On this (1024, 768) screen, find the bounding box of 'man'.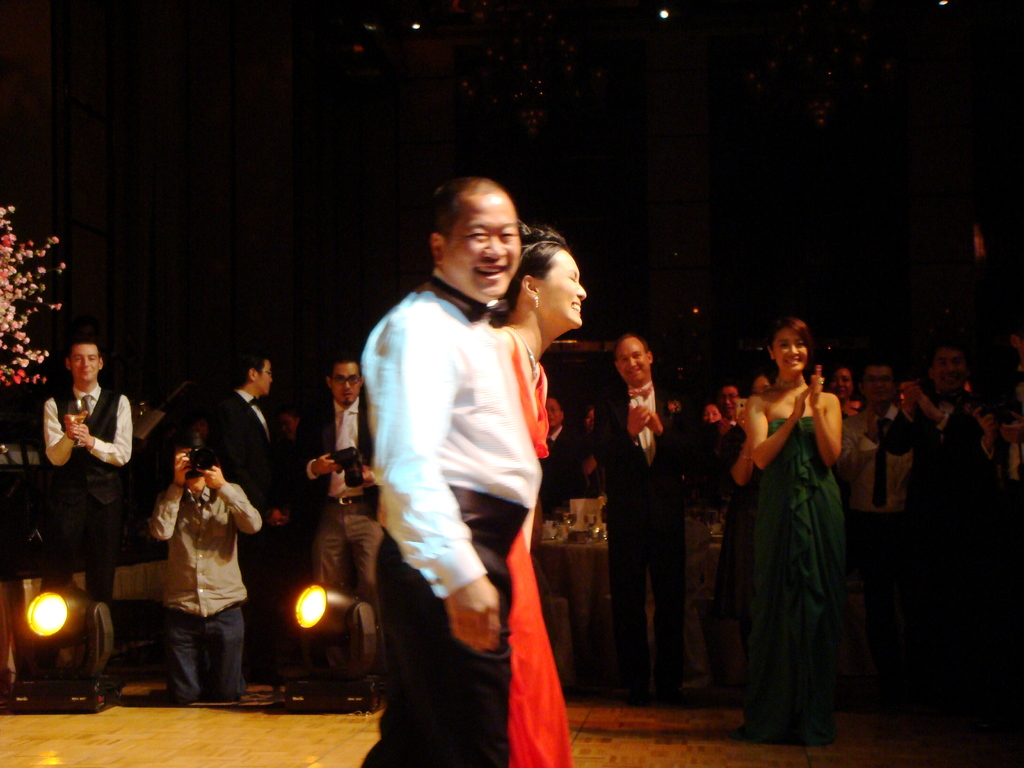
Bounding box: [x1=297, y1=355, x2=376, y2=616].
